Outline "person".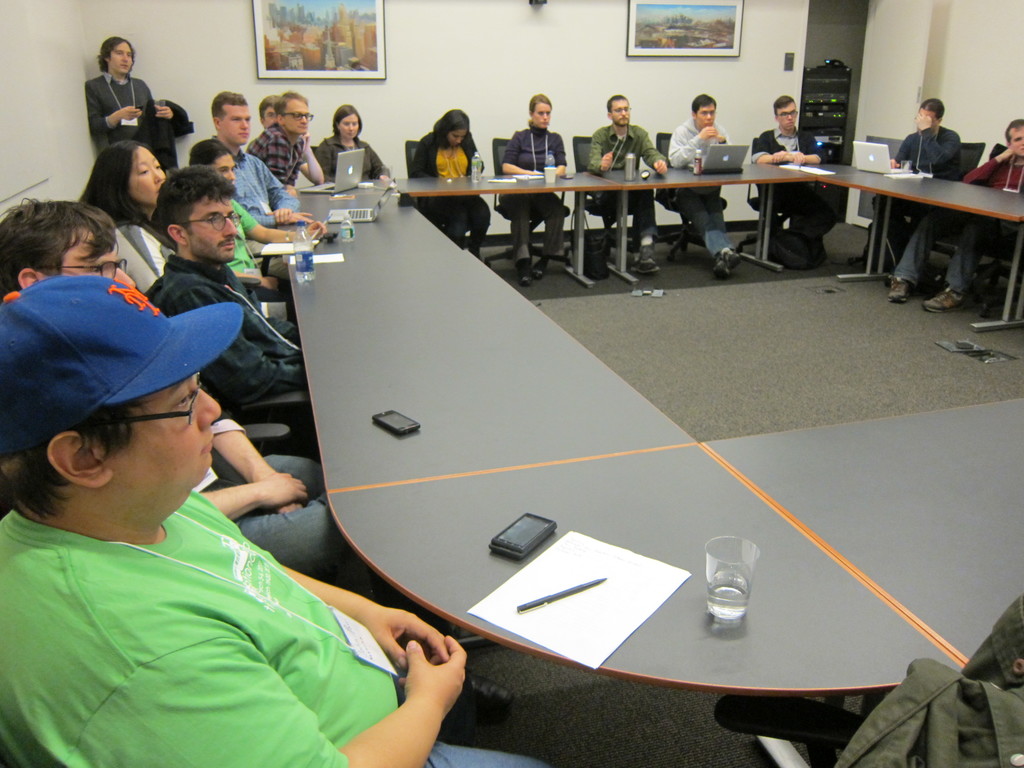
Outline: (left=883, top=93, right=962, bottom=266).
